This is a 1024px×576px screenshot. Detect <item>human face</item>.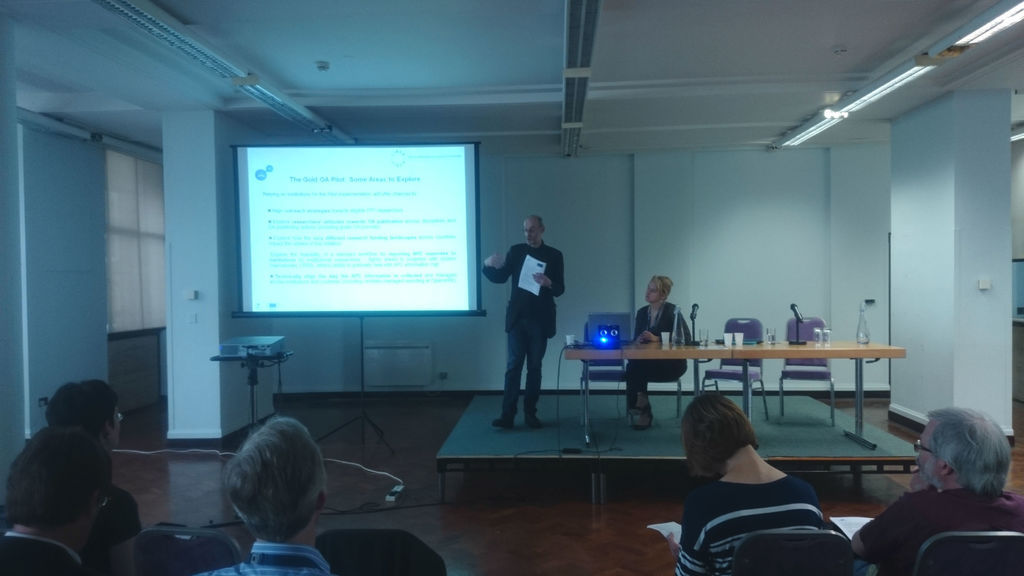
(x1=522, y1=217, x2=540, y2=242).
